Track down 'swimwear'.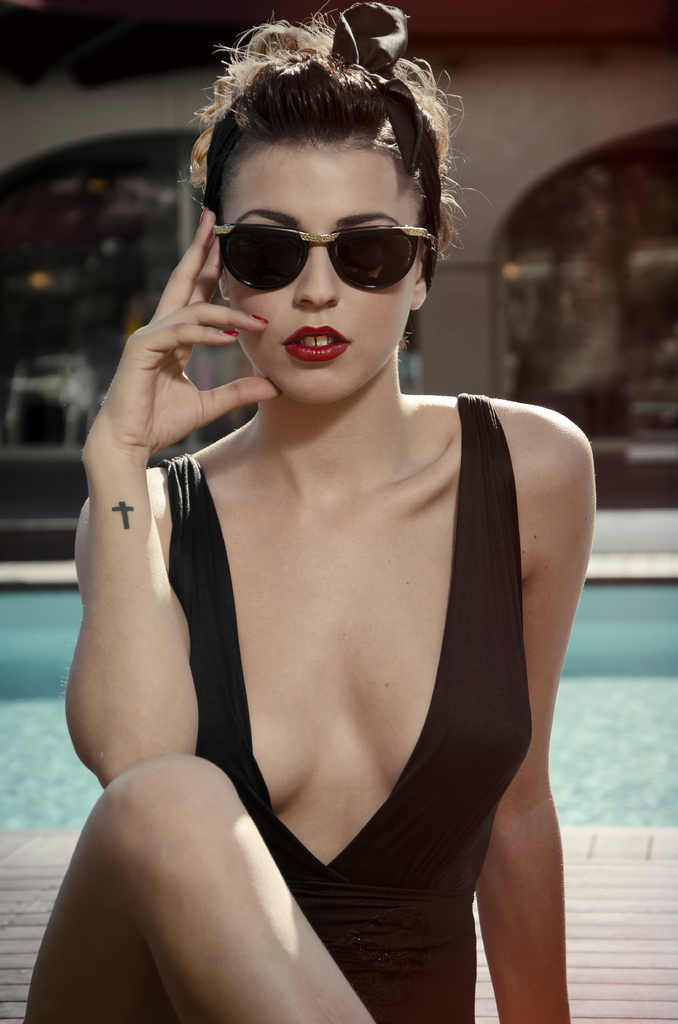
Tracked to locate(159, 393, 535, 1023).
